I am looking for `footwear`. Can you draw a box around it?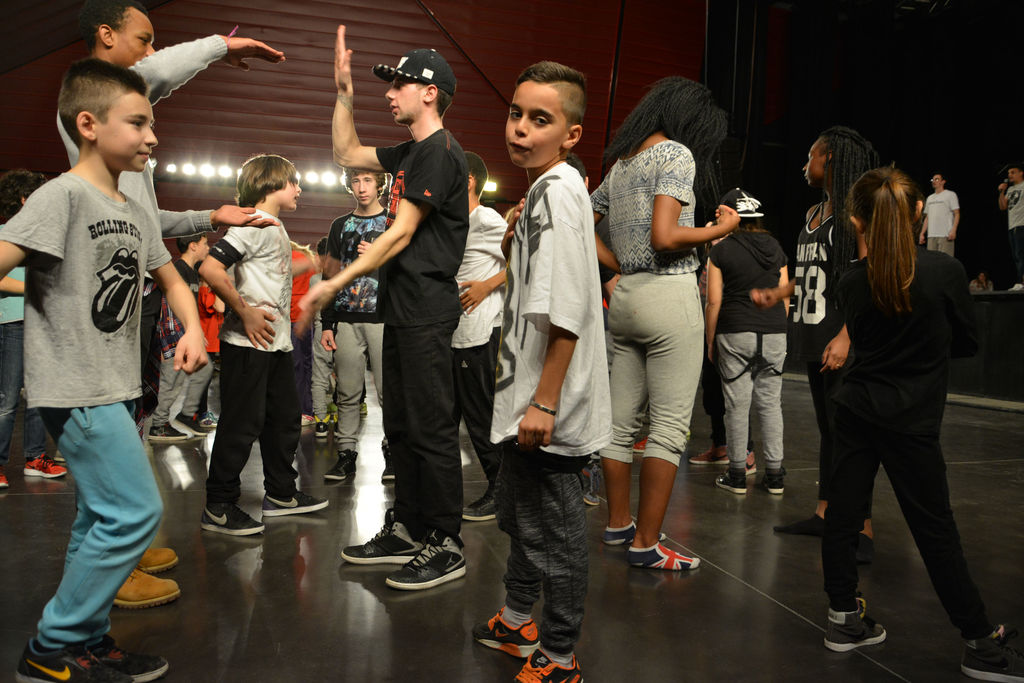
Sure, the bounding box is box(382, 441, 397, 483).
